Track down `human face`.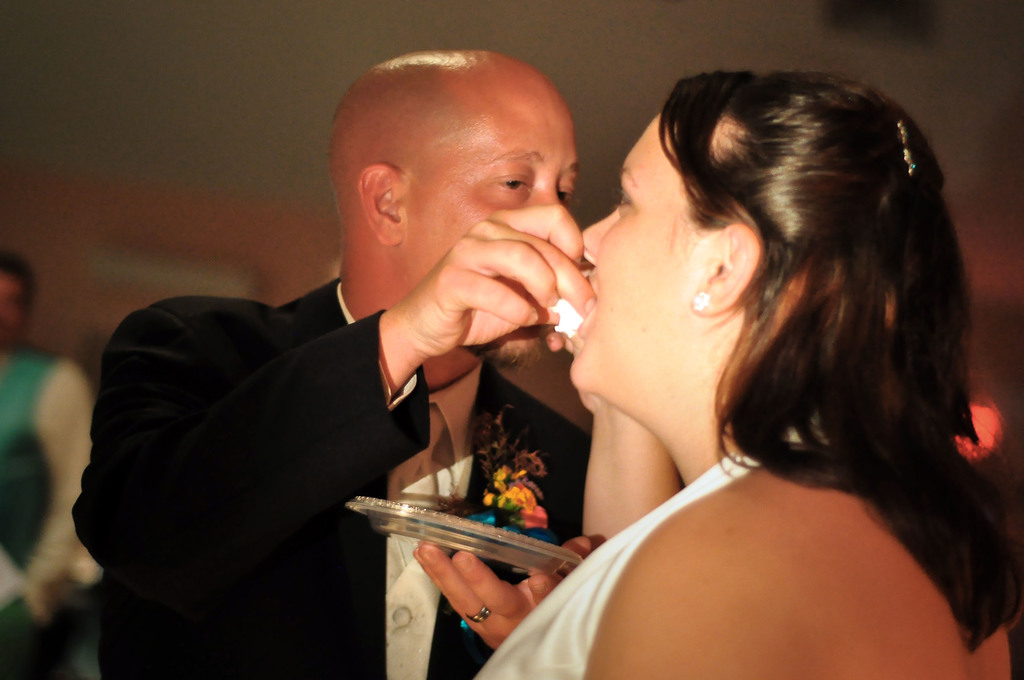
Tracked to (403,86,580,371).
